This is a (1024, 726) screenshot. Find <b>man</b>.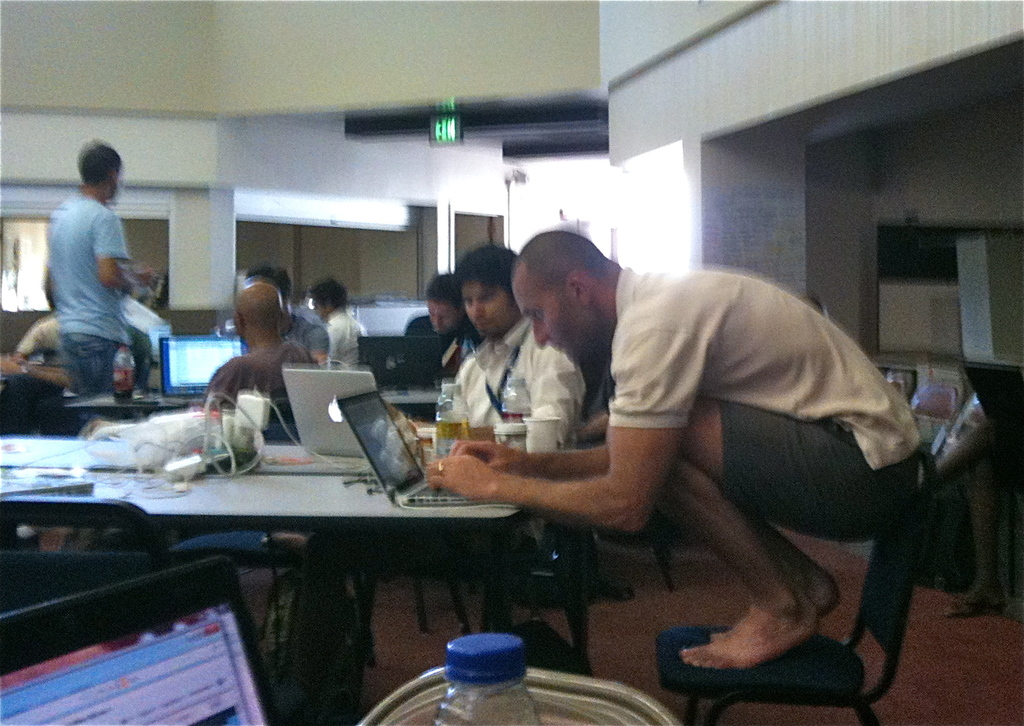
Bounding box: bbox=(307, 243, 583, 725).
